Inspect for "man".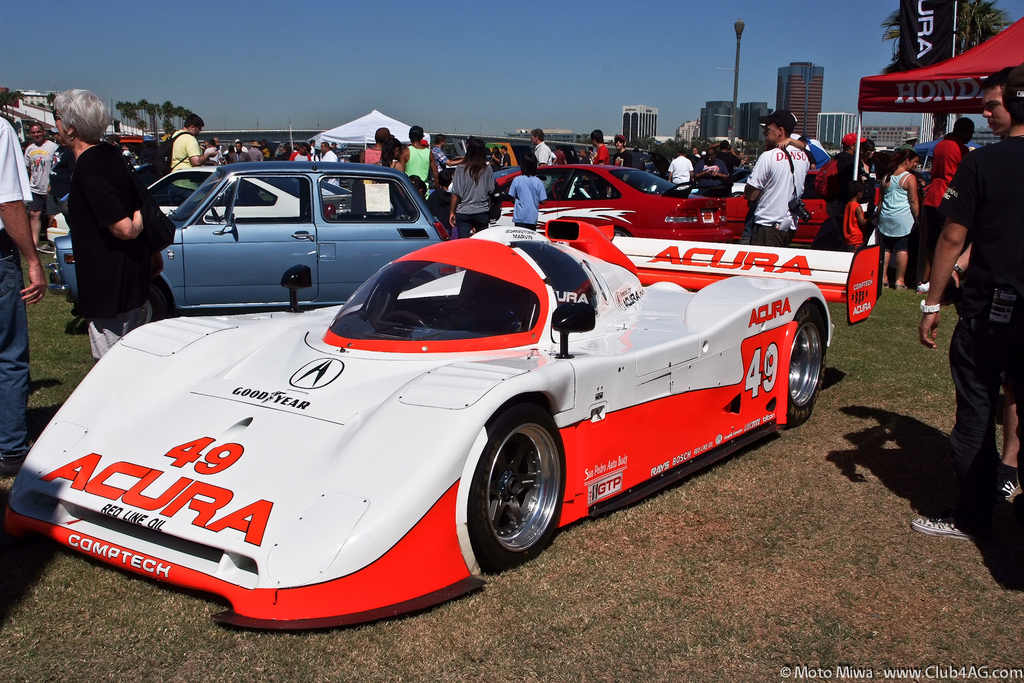
Inspection: box(501, 144, 512, 167).
